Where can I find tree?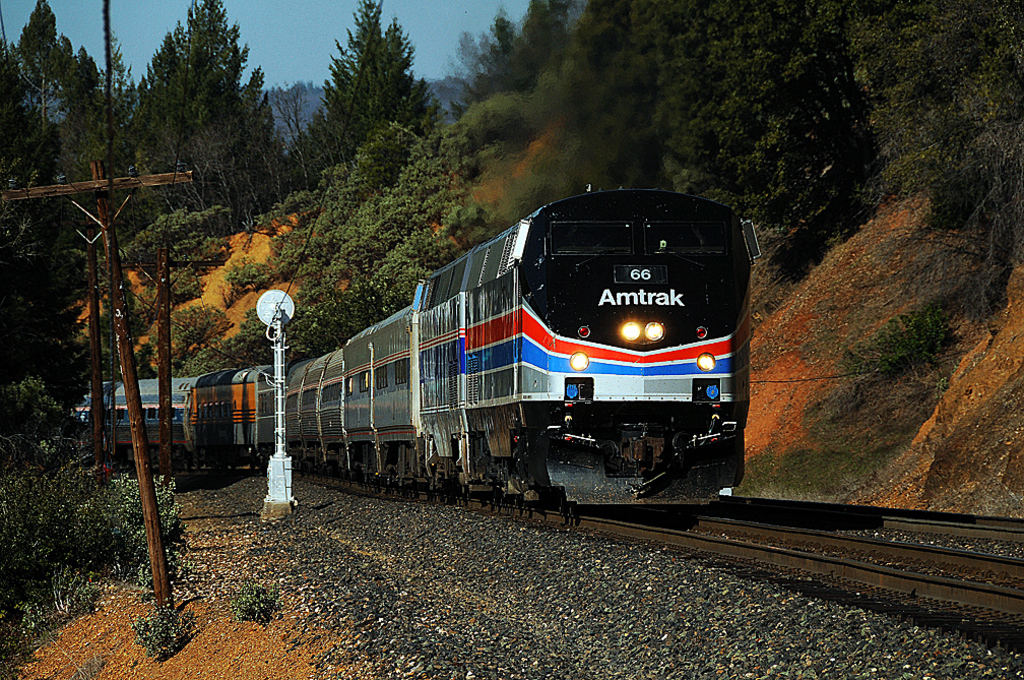
You can find it at box(0, 0, 100, 186).
